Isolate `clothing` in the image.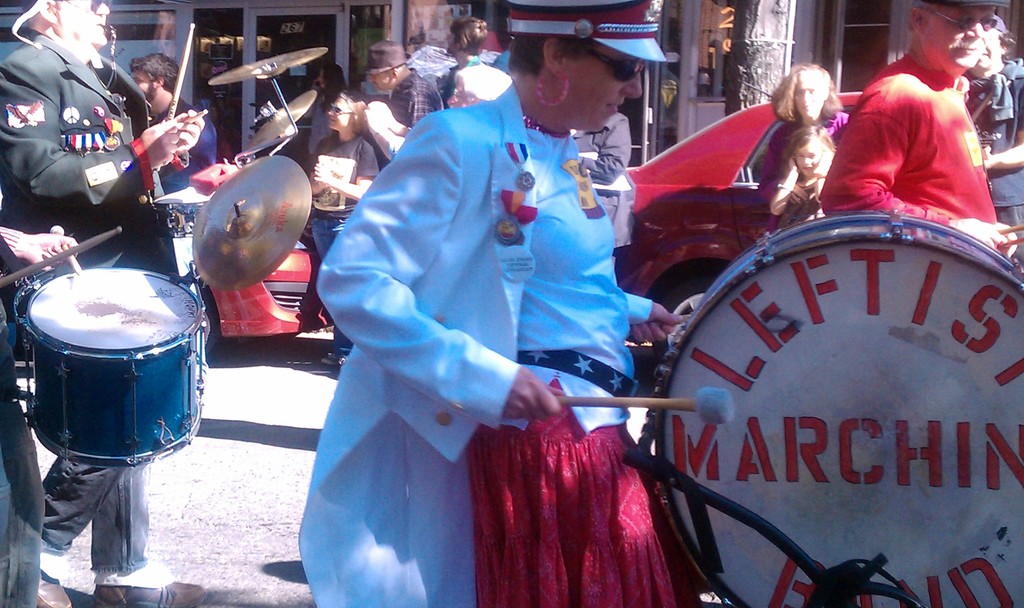
Isolated region: 463/52/479/68.
